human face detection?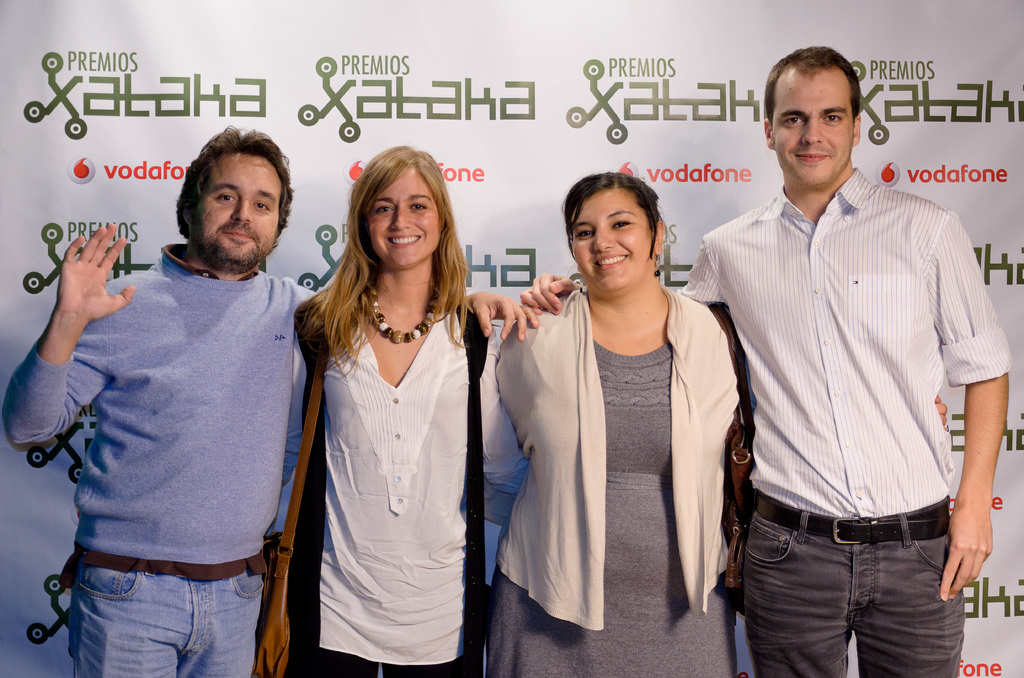
l=369, t=173, r=438, b=262
